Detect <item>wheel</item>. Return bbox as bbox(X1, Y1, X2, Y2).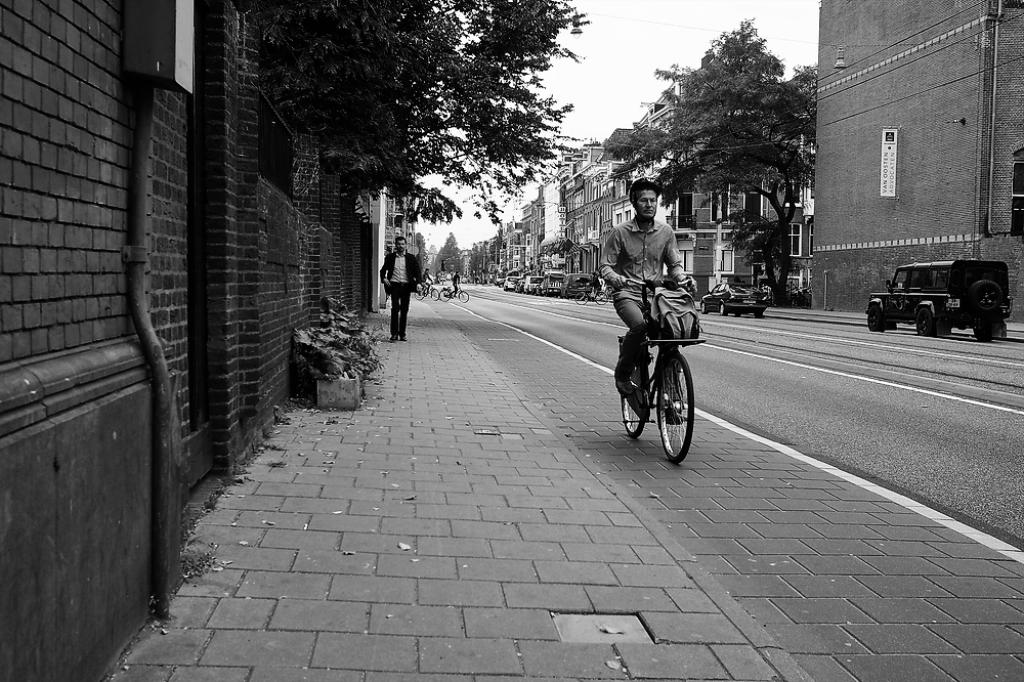
bbox(573, 291, 589, 303).
